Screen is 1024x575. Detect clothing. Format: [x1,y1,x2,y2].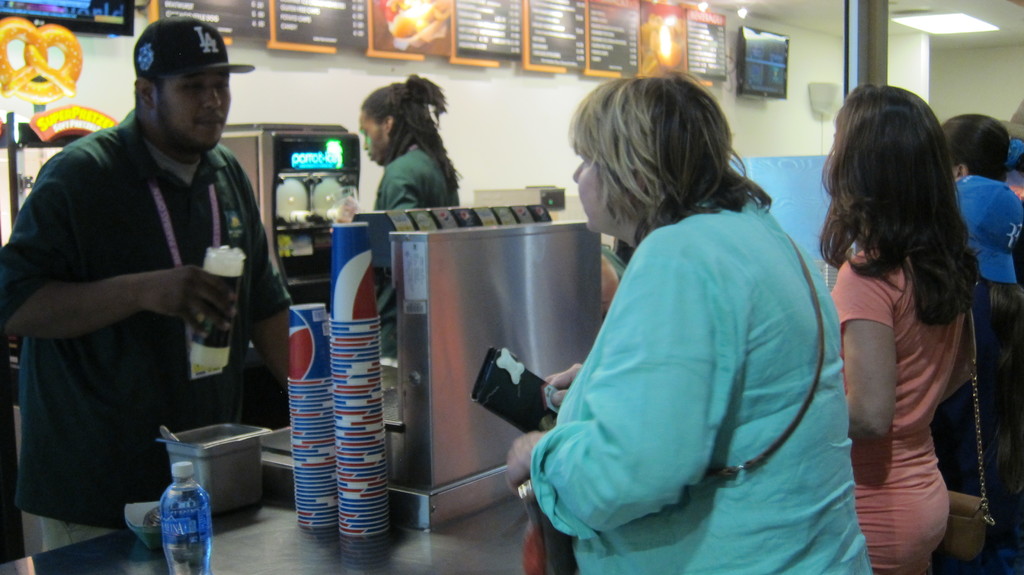
[0,108,296,519].
